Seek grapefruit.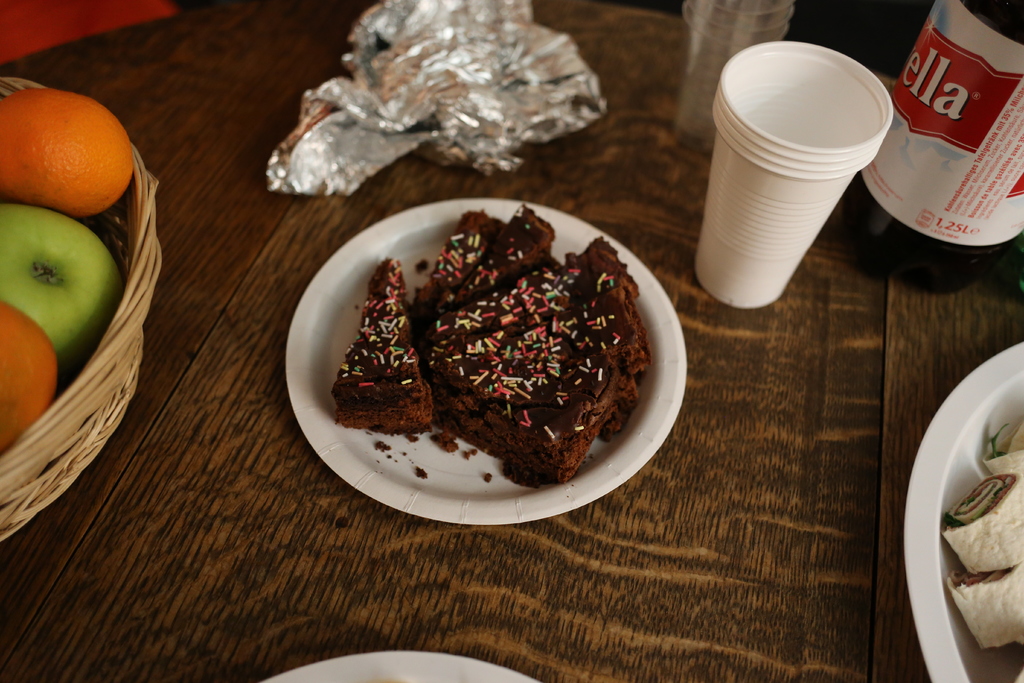
(left=0, top=298, right=60, bottom=449).
